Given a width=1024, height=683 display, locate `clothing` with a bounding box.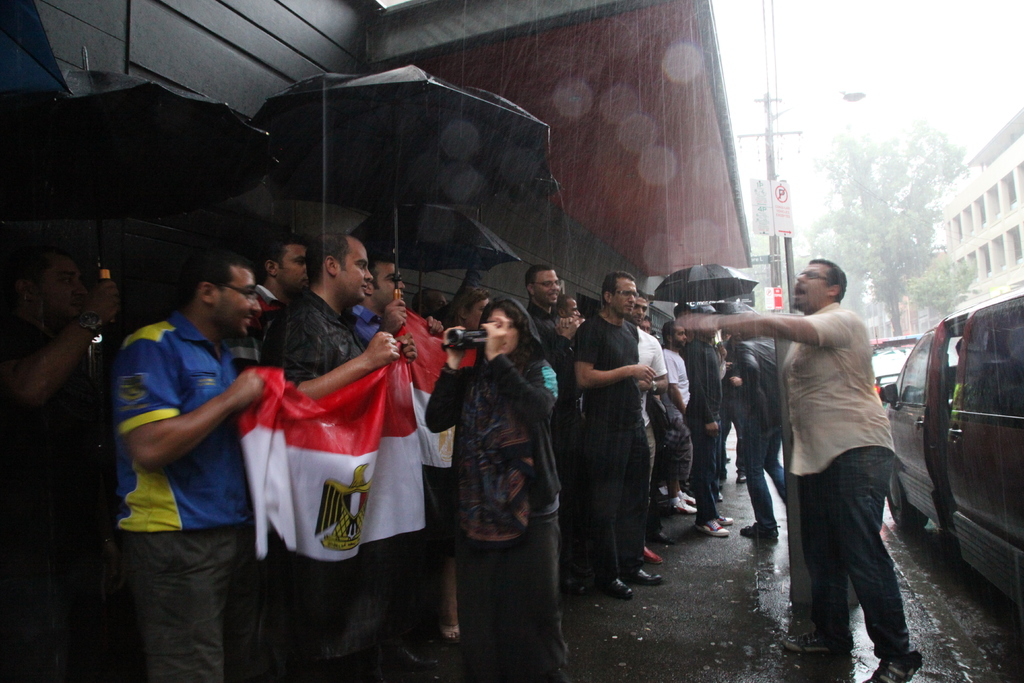
Located: select_region(109, 306, 260, 682).
